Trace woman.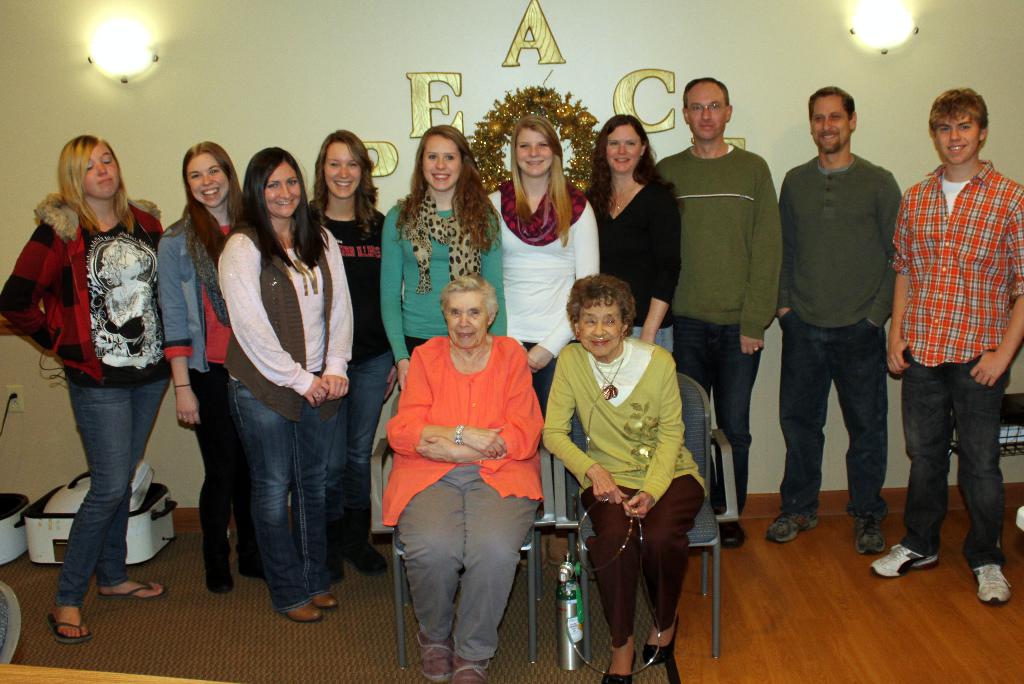
Traced to left=485, top=112, right=602, bottom=573.
